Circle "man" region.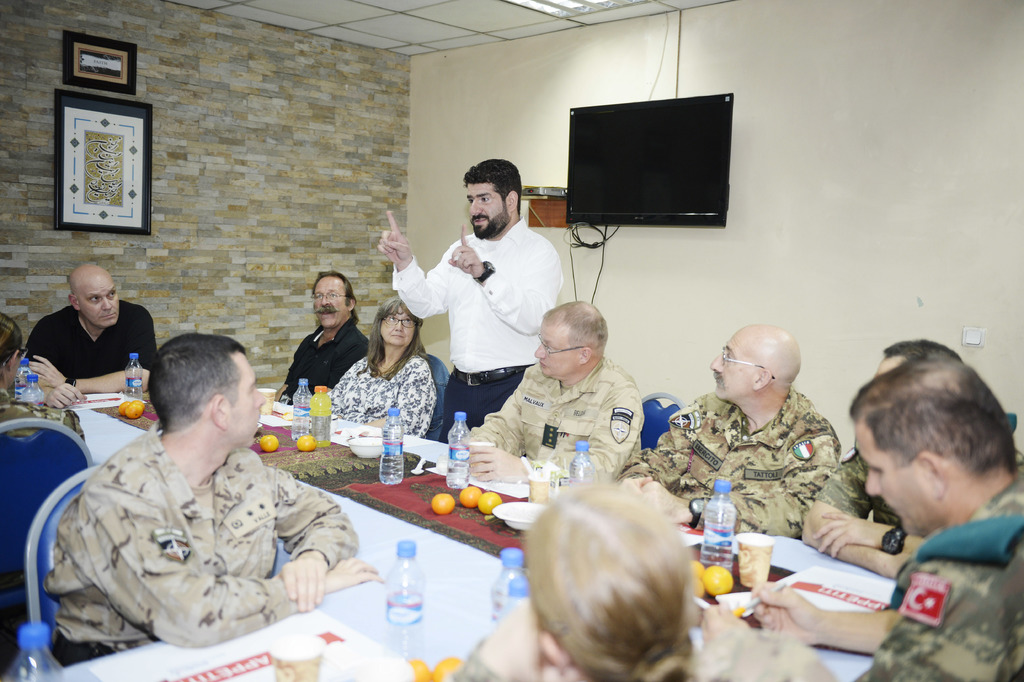
Region: l=452, t=292, r=644, b=488.
